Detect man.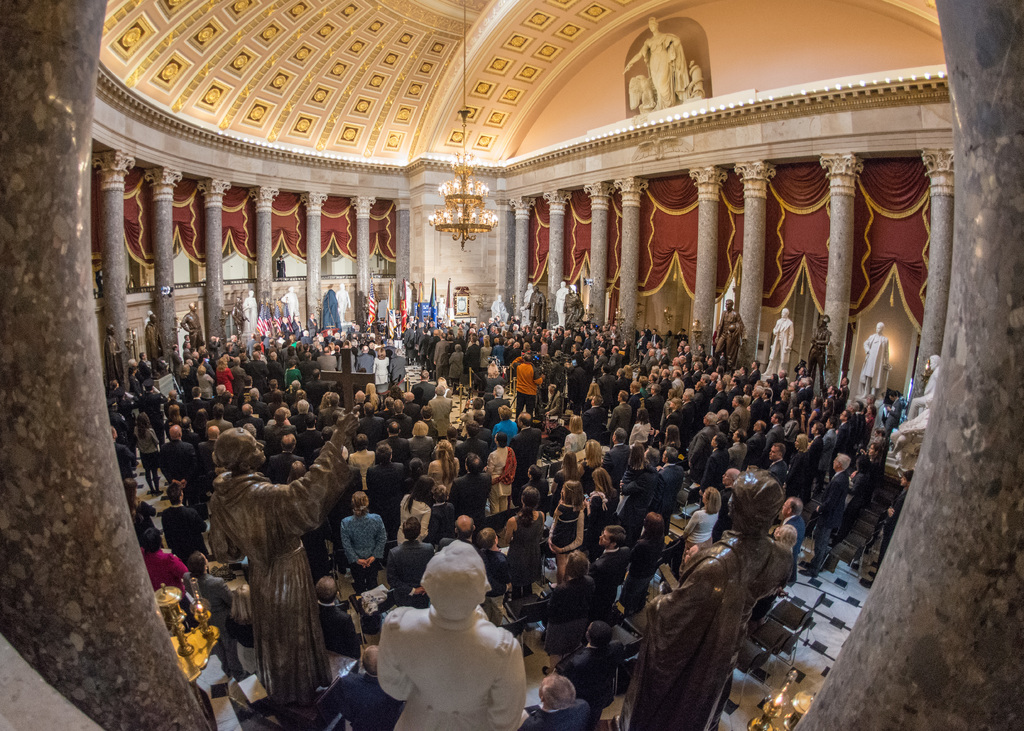
Detected at (561,330,575,355).
